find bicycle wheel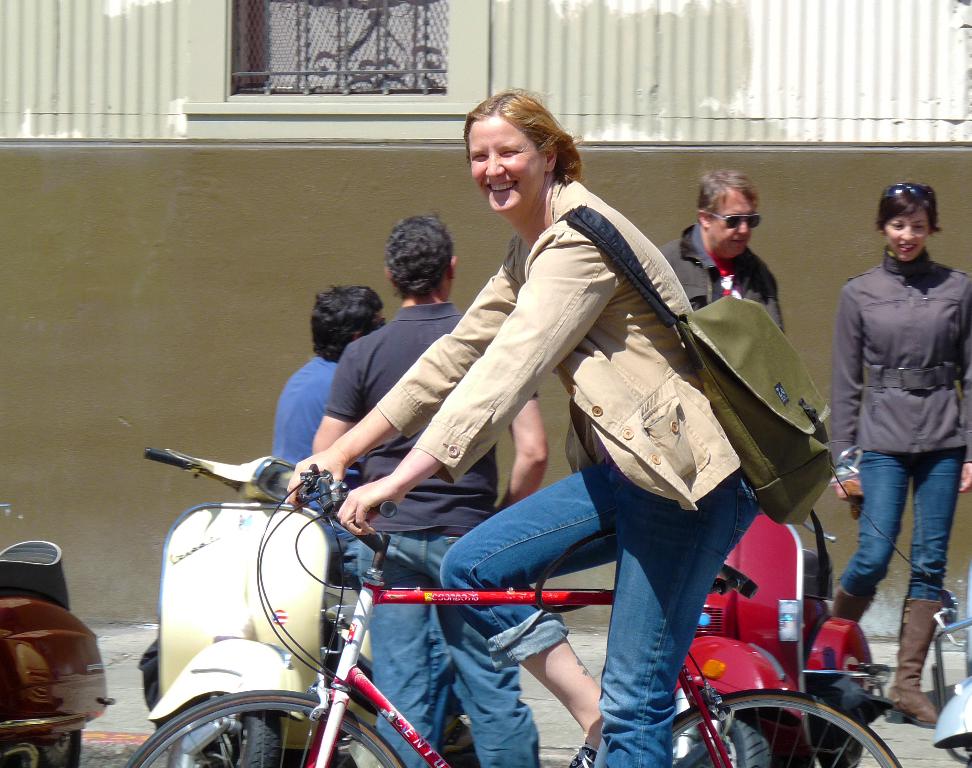
{"left": 125, "top": 687, "right": 407, "bottom": 767}
